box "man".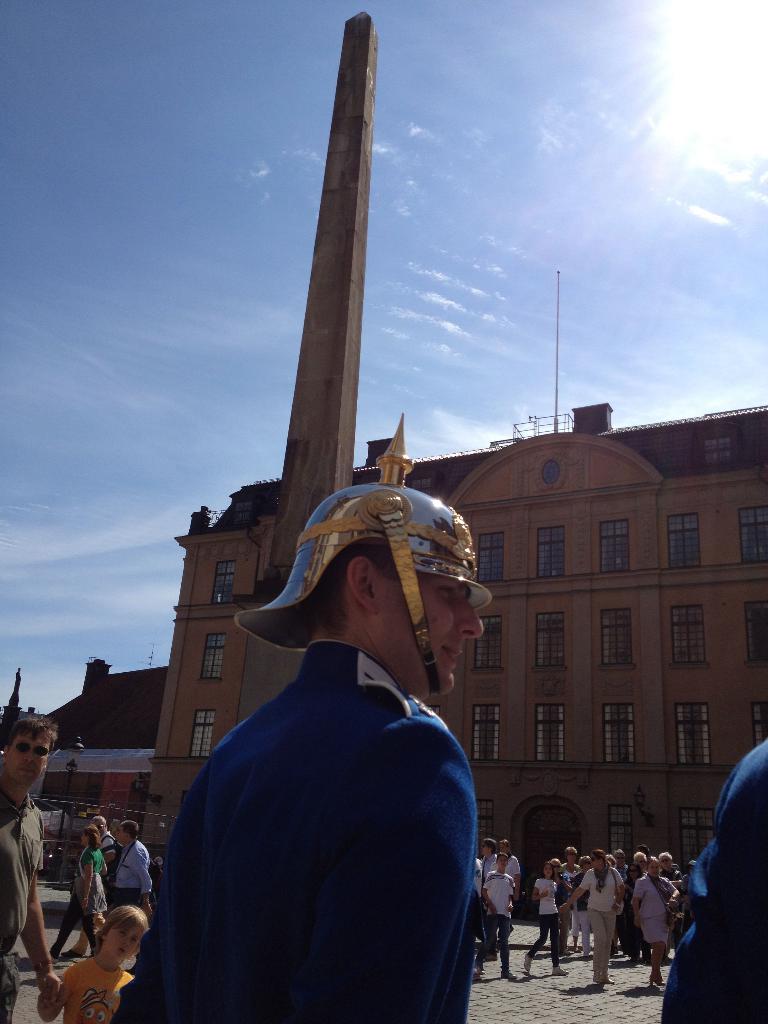
0:715:60:1023.
